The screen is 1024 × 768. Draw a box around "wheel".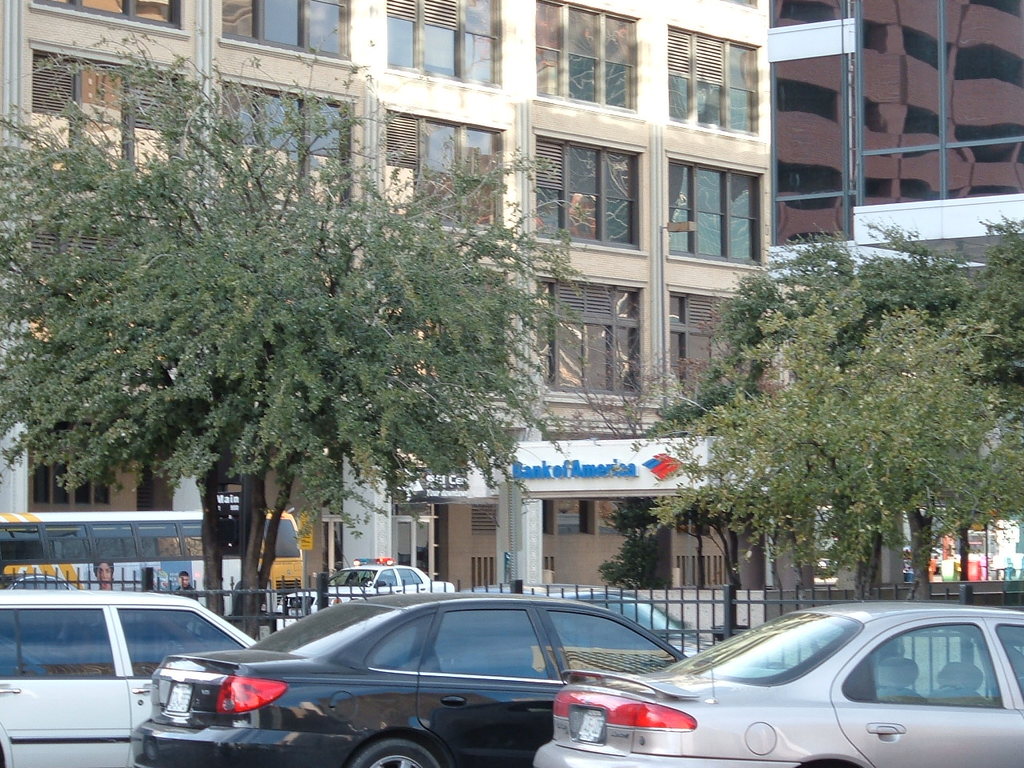
left=350, top=738, right=446, bottom=767.
